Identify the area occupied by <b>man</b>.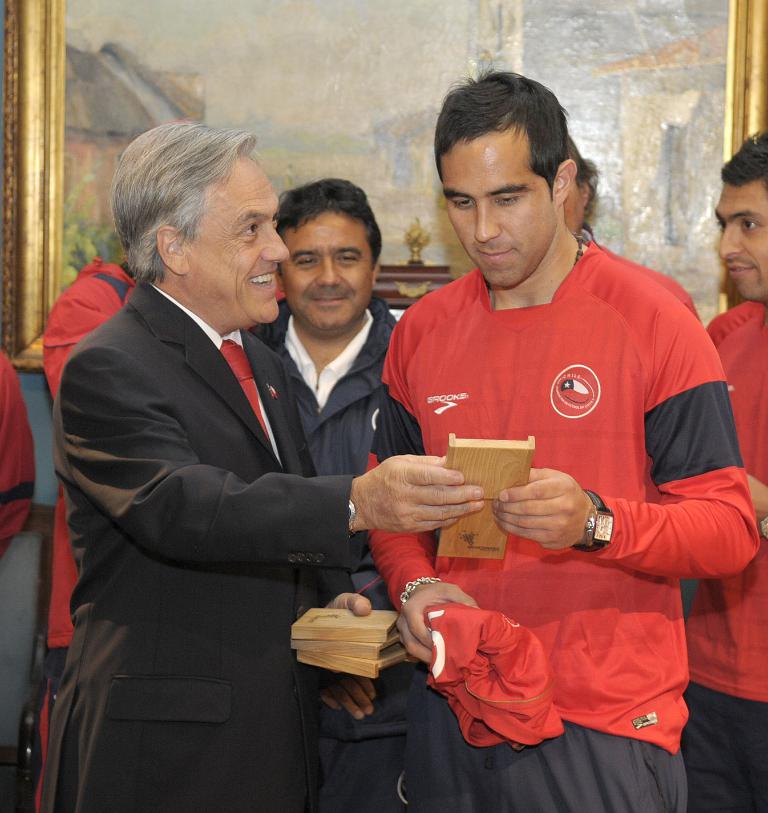
Area: region(559, 130, 715, 331).
